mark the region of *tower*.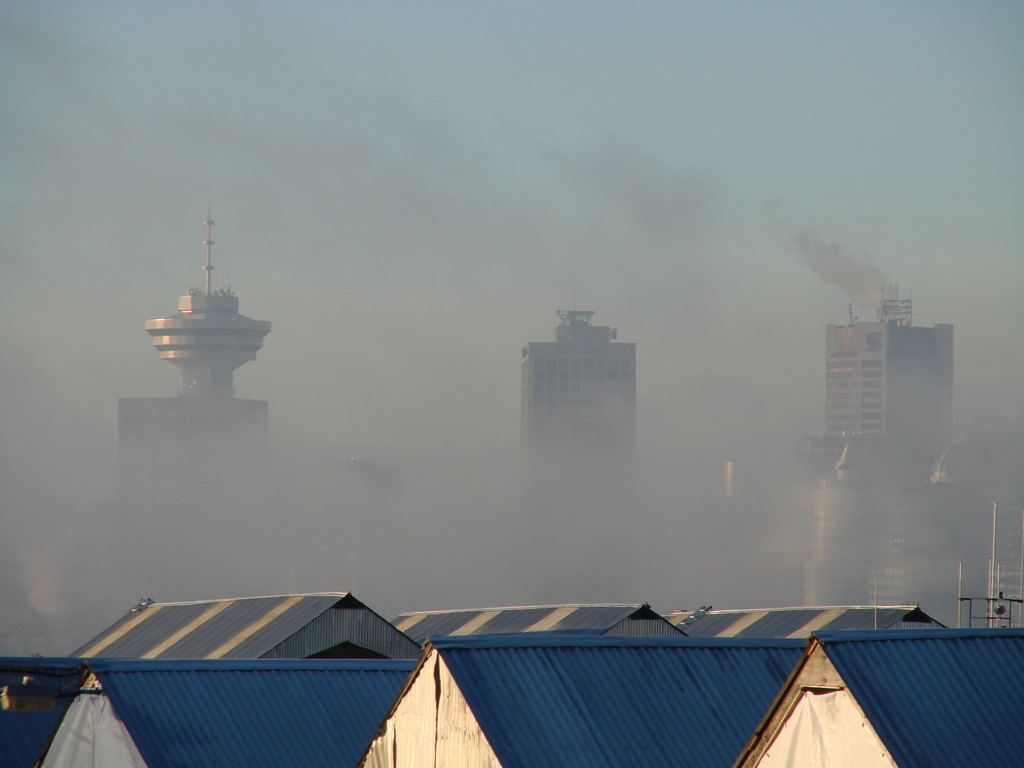
Region: (x1=515, y1=307, x2=639, y2=544).
